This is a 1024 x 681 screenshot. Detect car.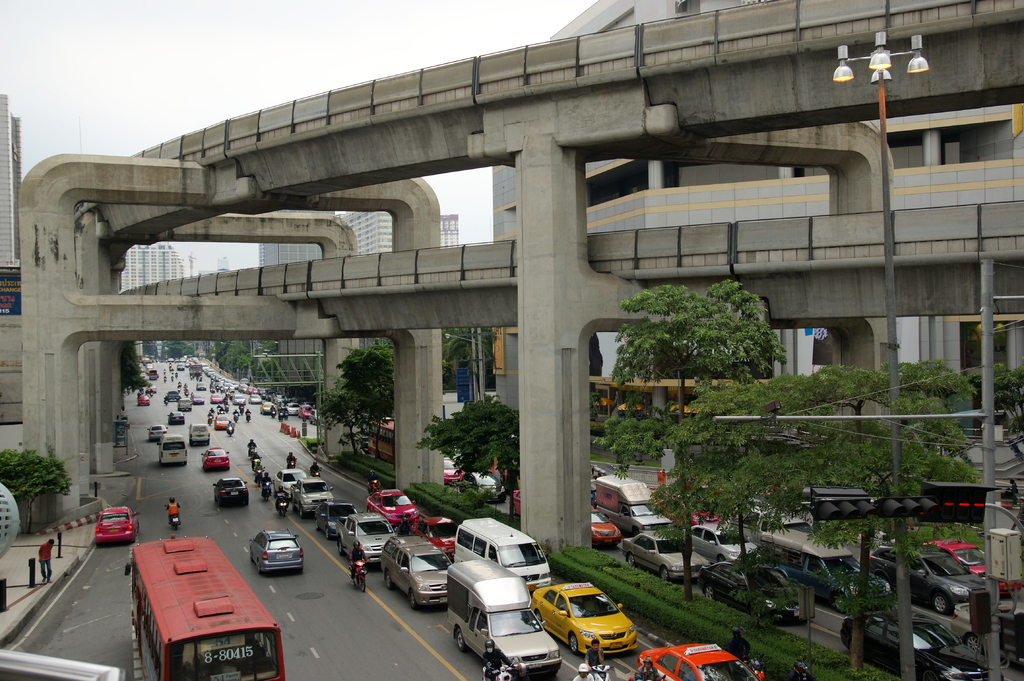
<bbox>214, 415, 232, 429</bbox>.
